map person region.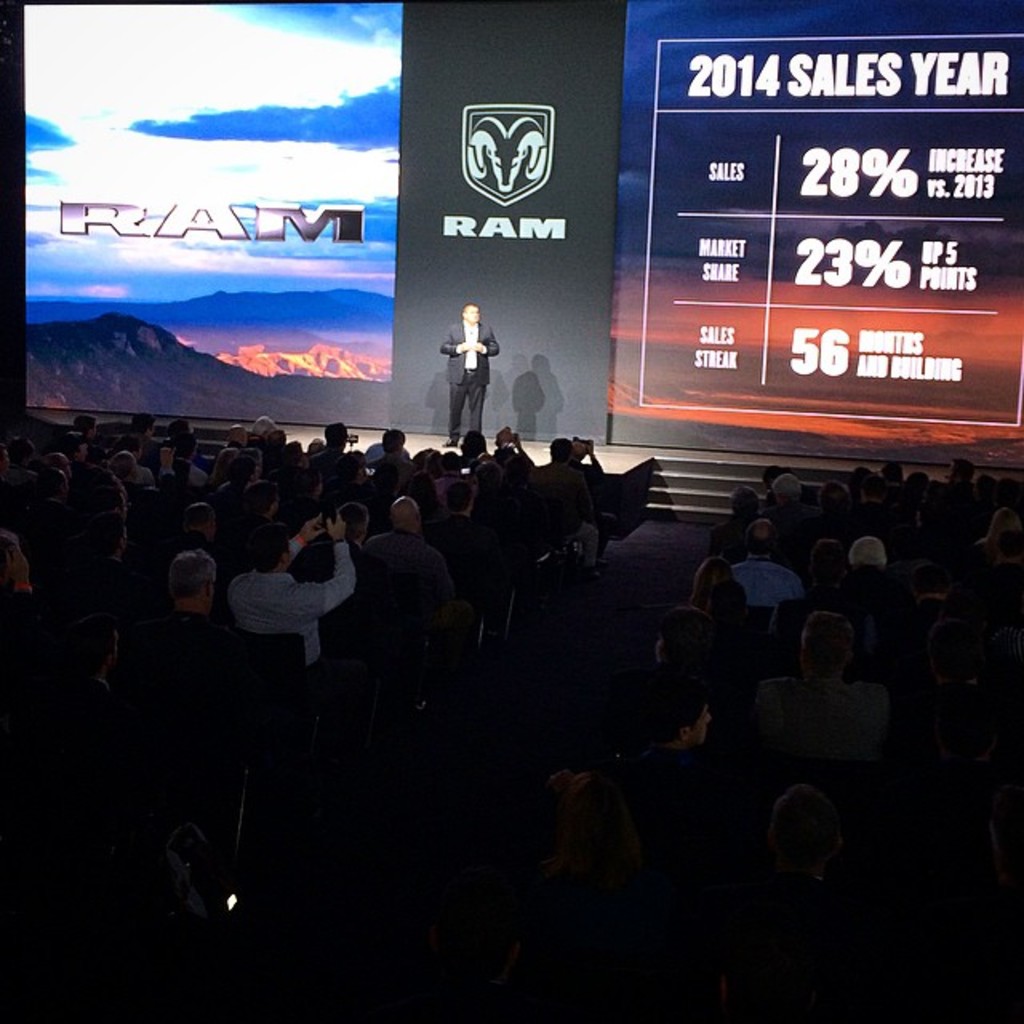
Mapped to bbox=(93, 491, 158, 542).
